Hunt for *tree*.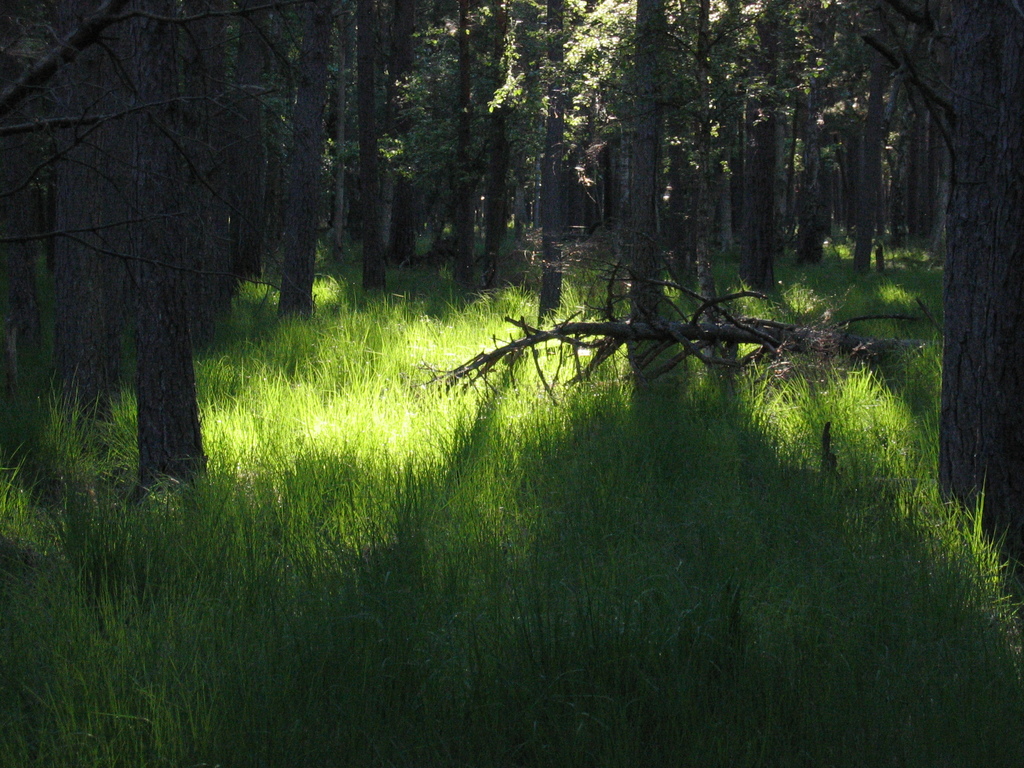
Hunted down at [x1=846, y1=0, x2=1023, y2=519].
